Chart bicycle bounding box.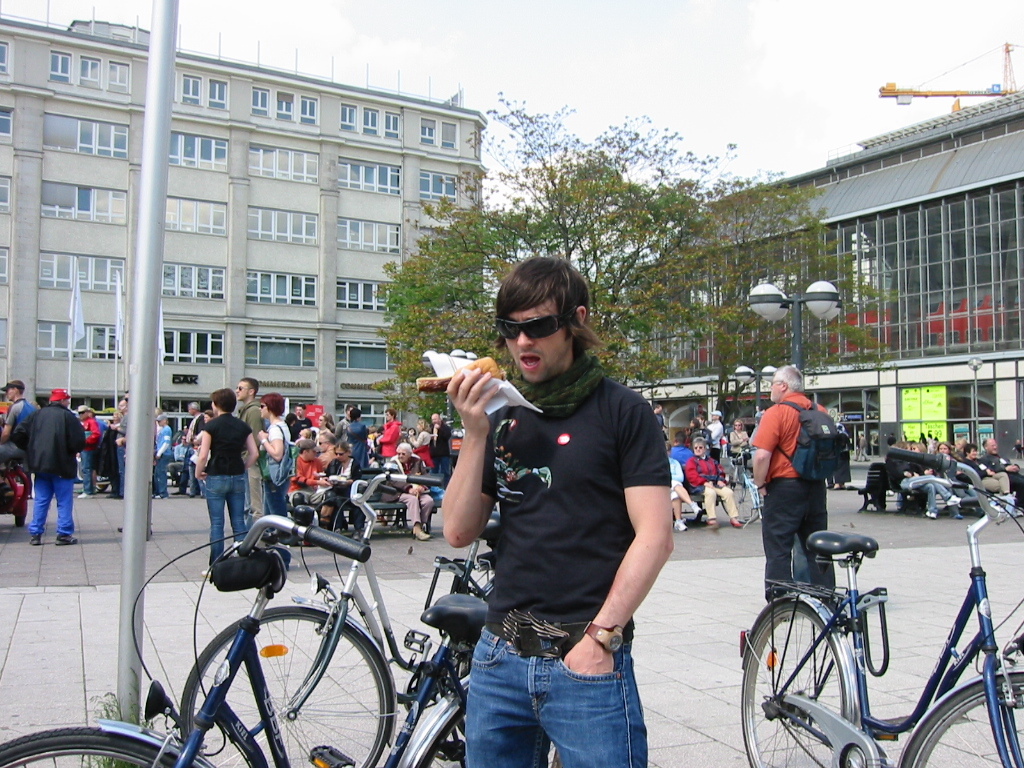
Charted: box=[181, 461, 560, 767].
